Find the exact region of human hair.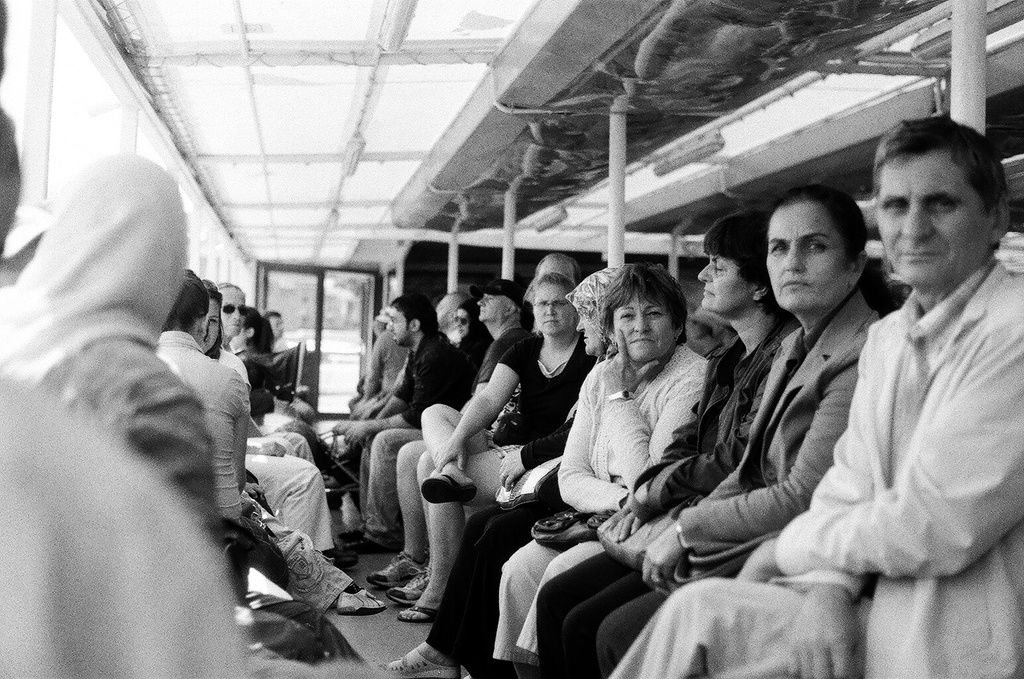
Exact region: left=608, top=267, right=696, bottom=359.
